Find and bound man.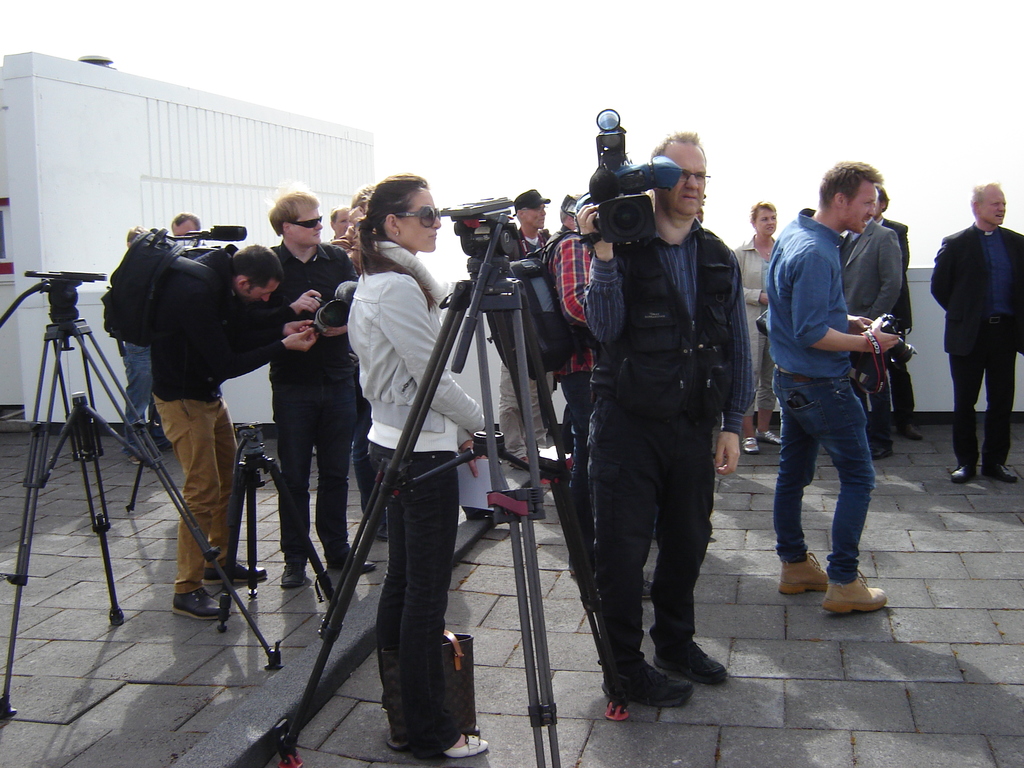
Bound: region(836, 217, 893, 459).
